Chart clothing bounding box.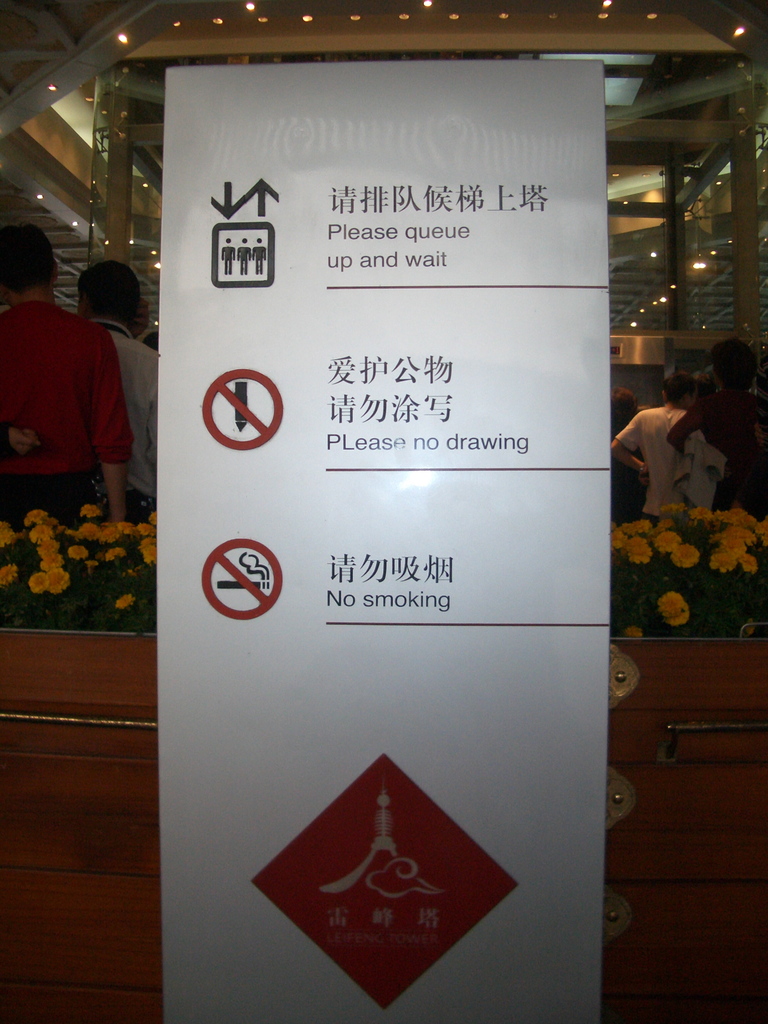
Charted: bbox(0, 300, 135, 529).
